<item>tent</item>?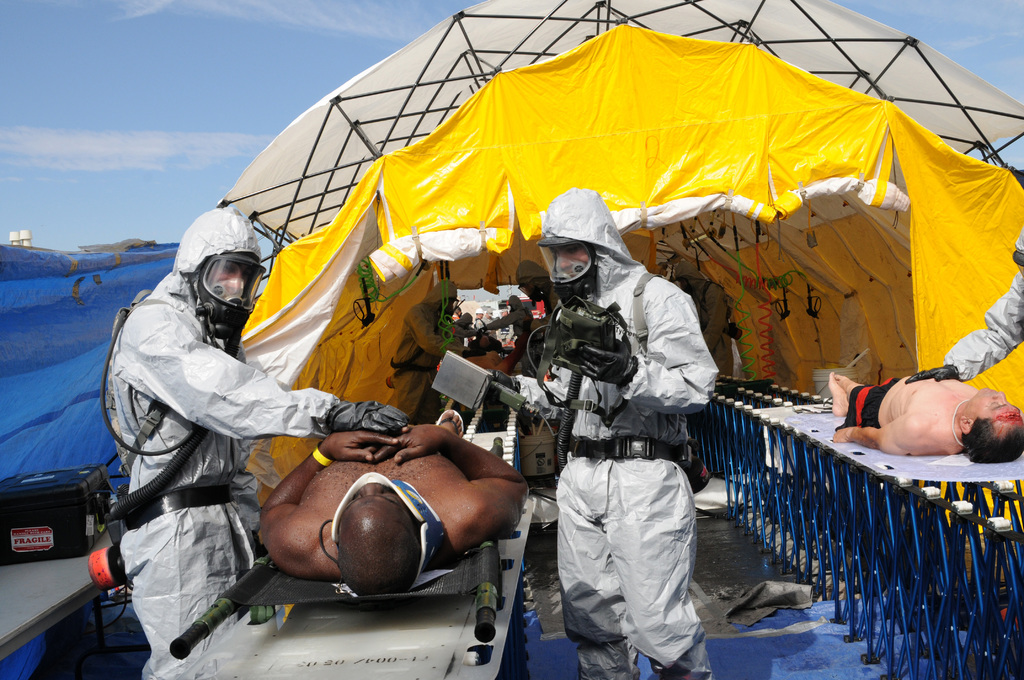
box=[108, 15, 1023, 615]
